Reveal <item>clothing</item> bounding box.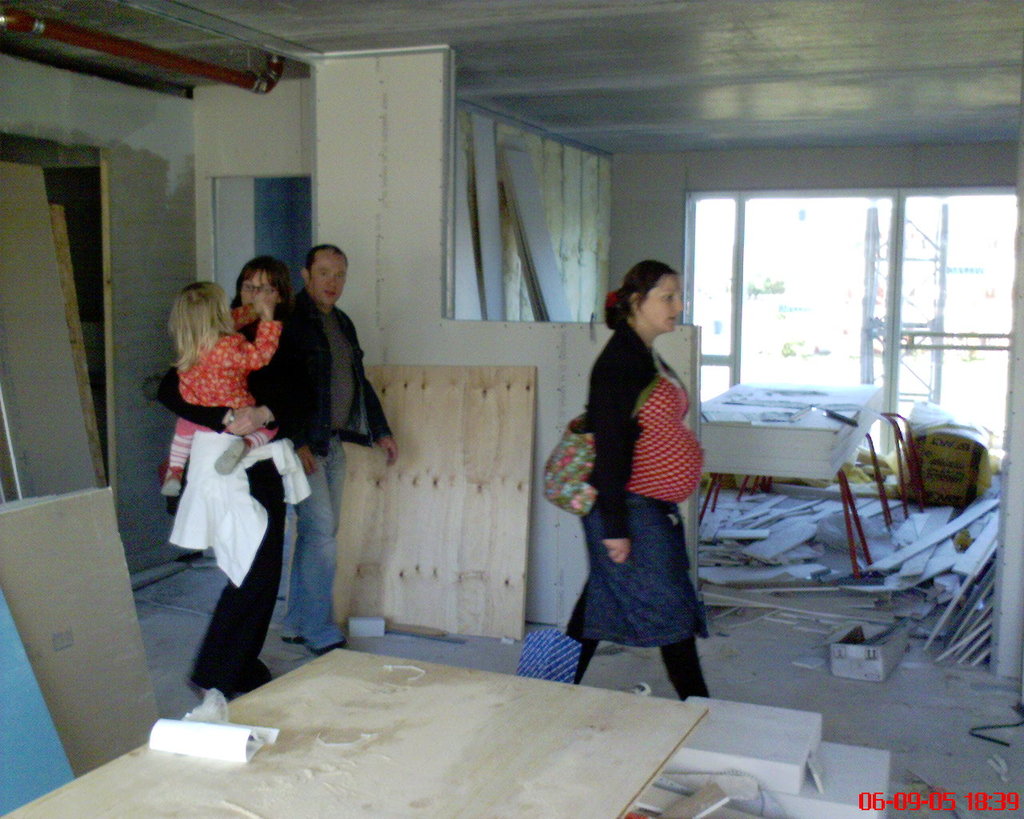
Revealed: x1=153, y1=357, x2=286, y2=701.
